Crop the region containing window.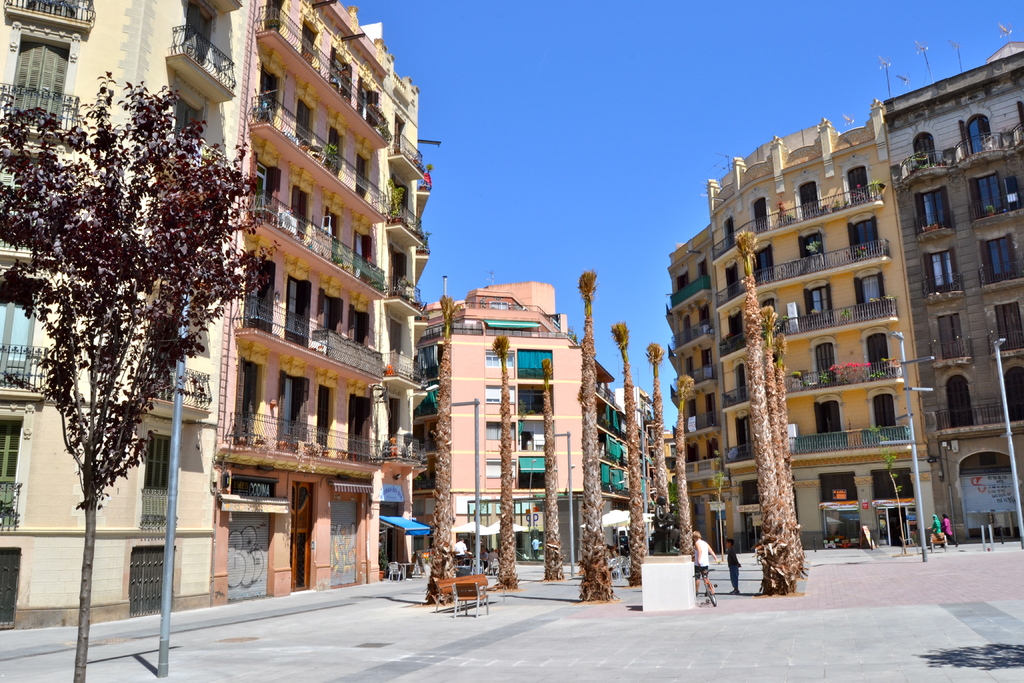
Crop region: [x1=817, y1=345, x2=836, y2=381].
